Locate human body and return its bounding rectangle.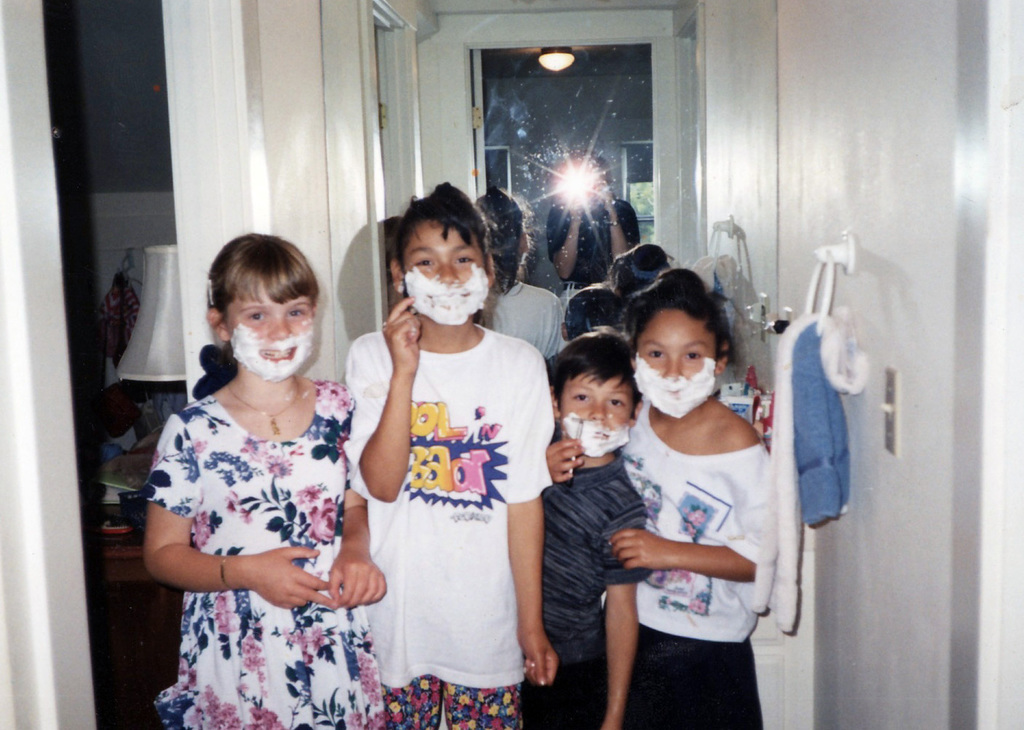
<bbox>131, 243, 380, 687</bbox>.
